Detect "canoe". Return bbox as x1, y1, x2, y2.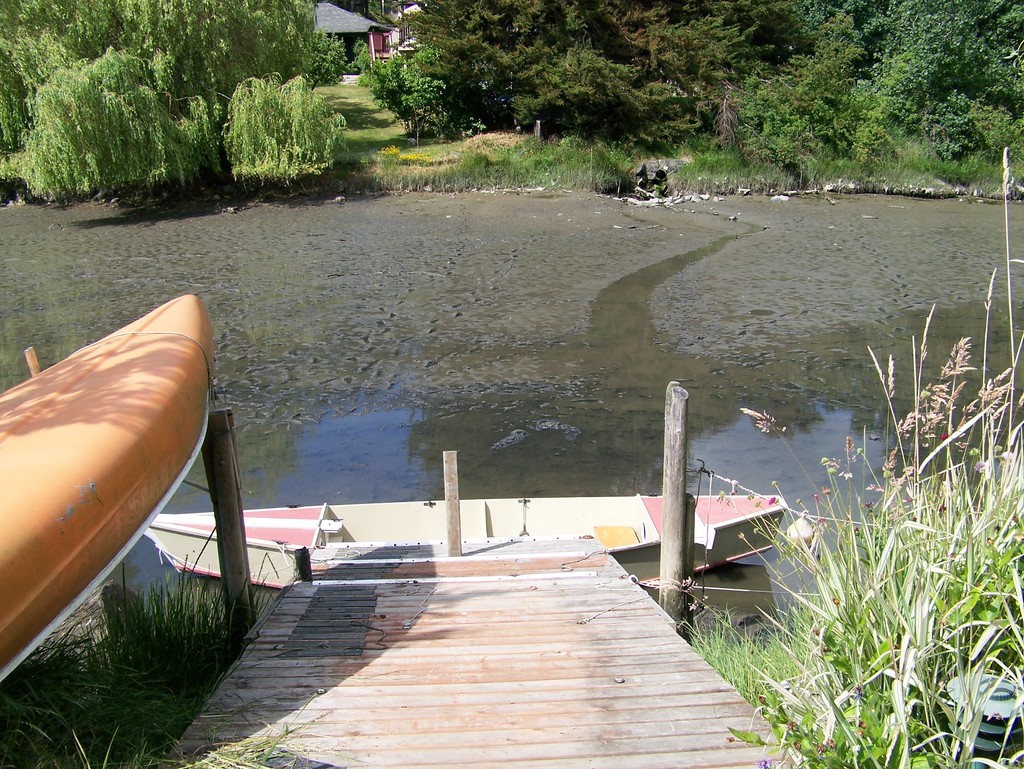
6, 226, 243, 670.
